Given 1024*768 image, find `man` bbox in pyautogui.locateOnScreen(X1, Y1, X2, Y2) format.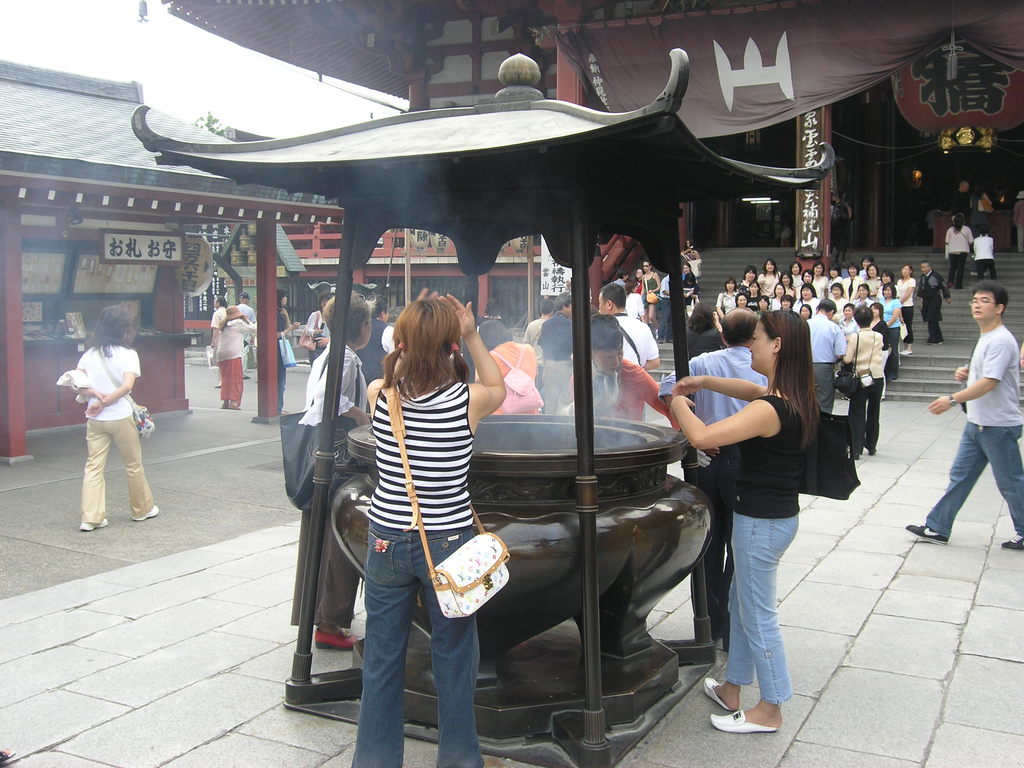
pyautogui.locateOnScreen(947, 179, 973, 217).
